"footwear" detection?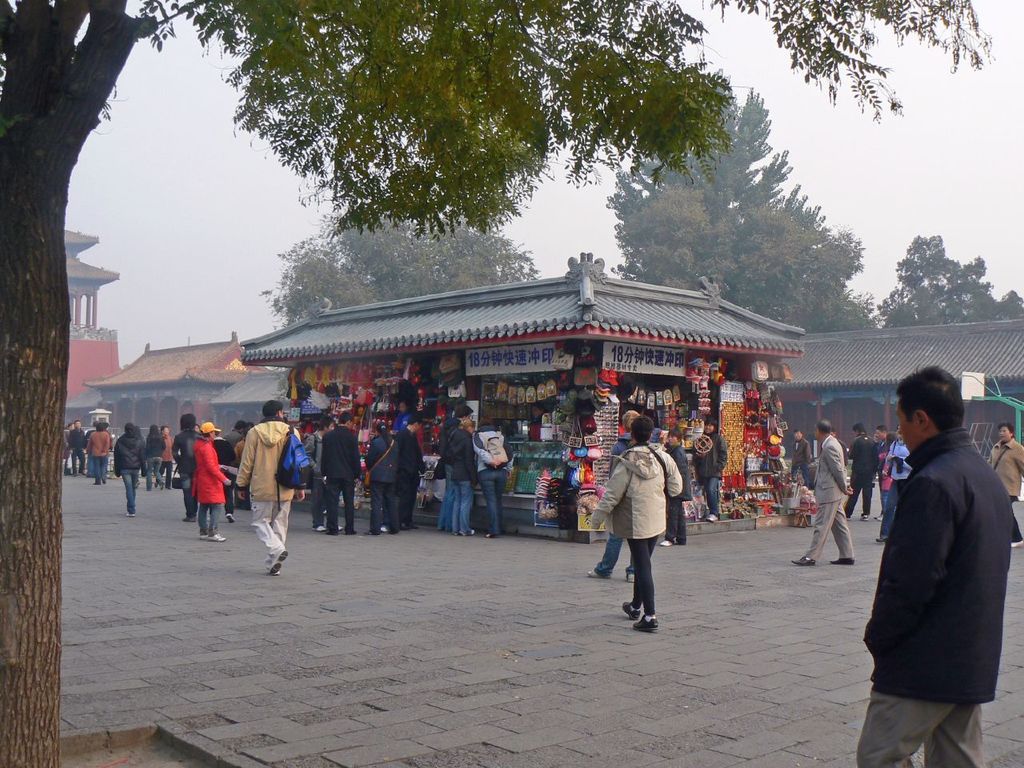
(x1=791, y1=554, x2=815, y2=566)
